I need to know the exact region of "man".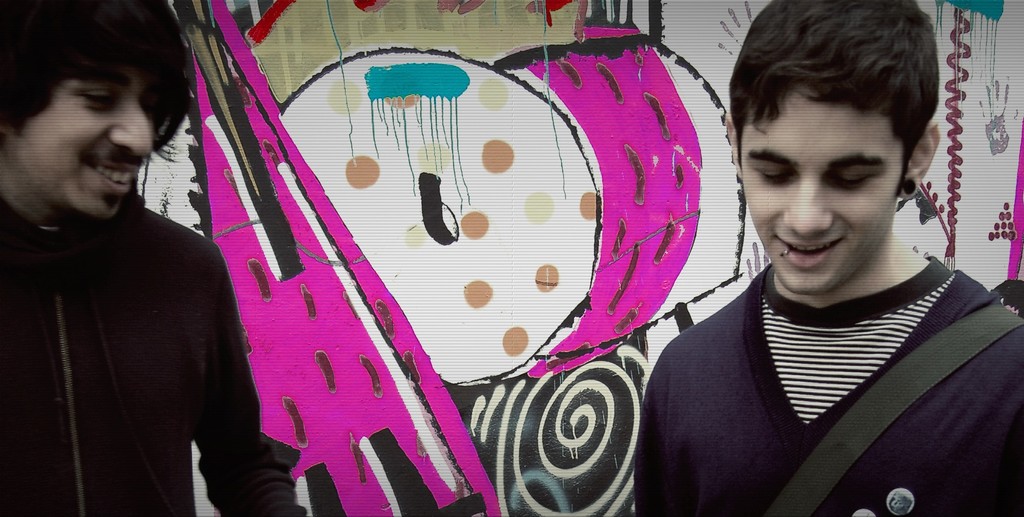
Region: 0, 1, 309, 516.
